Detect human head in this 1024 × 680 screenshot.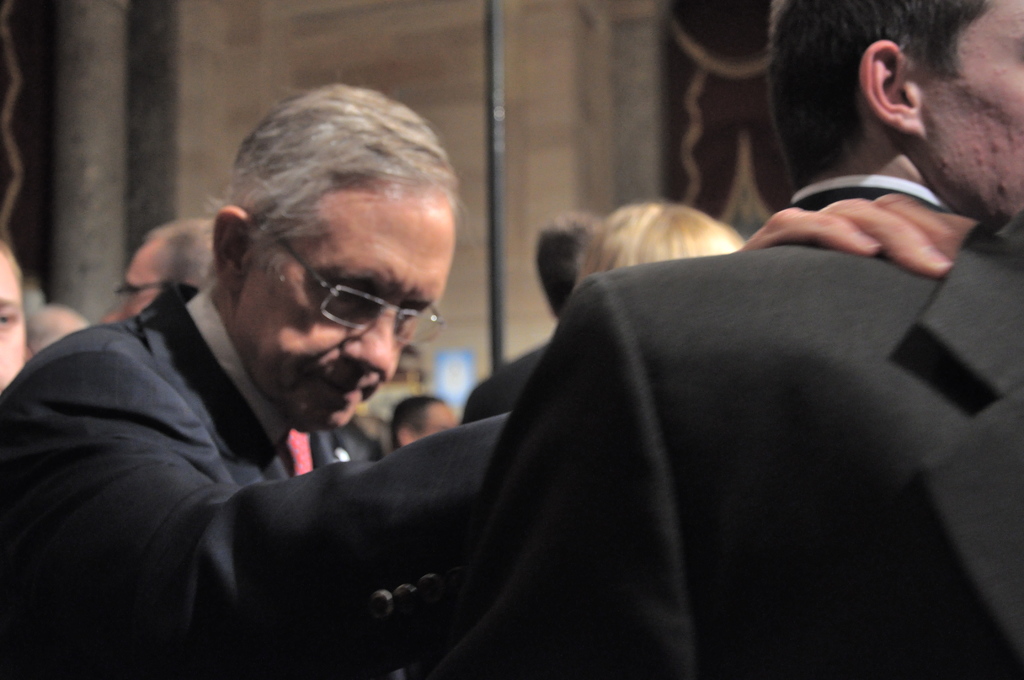
Detection: left=188, top=85, right=447, bottom=380.
